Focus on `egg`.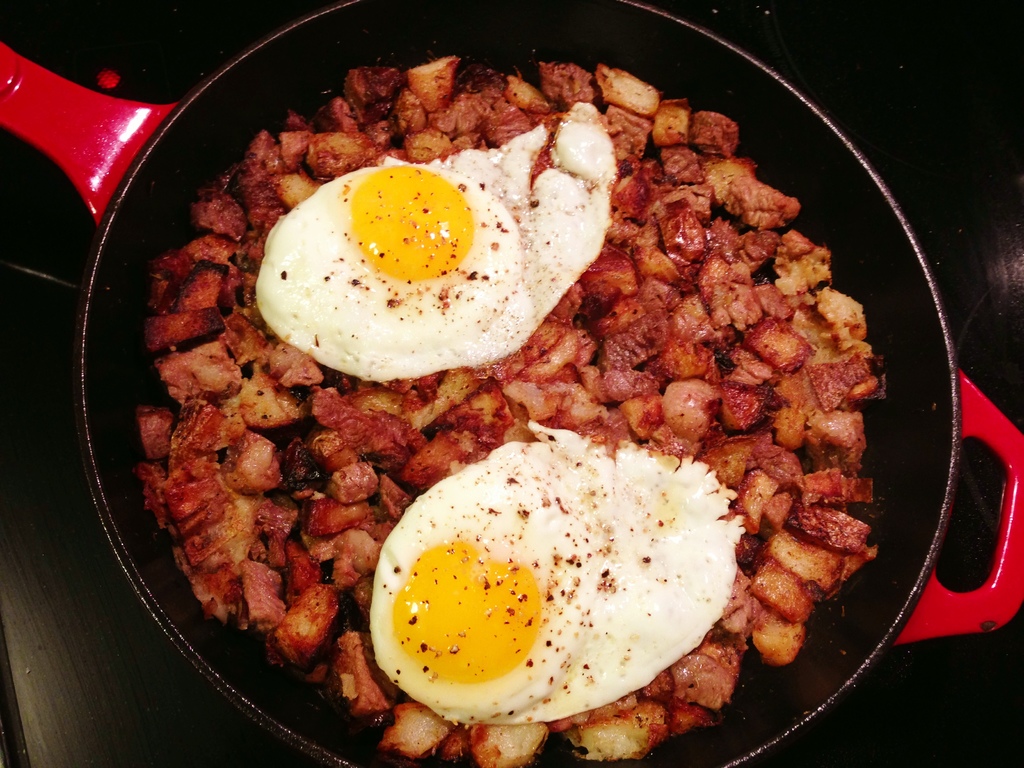
Focused at (367,417,748,724).
